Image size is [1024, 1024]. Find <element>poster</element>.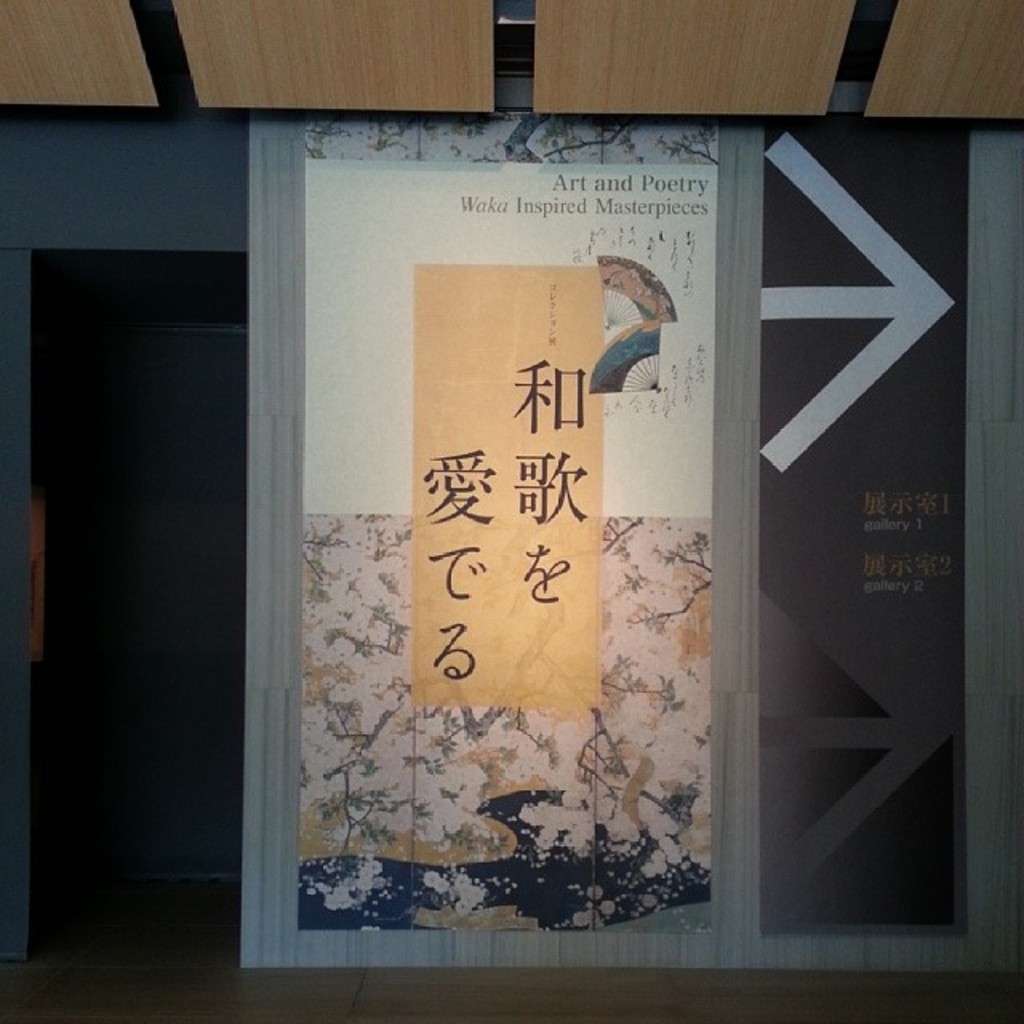
rect(298, 160, 717, 938).
